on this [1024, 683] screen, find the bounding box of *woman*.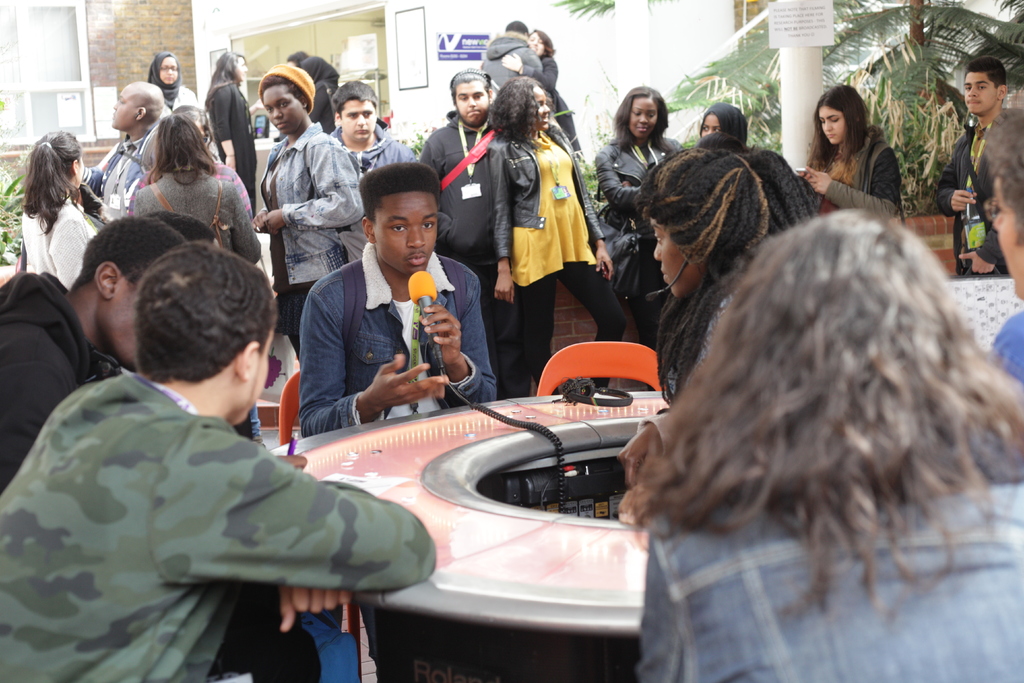
Bounding box: locate(168, 104, 216, 160).
